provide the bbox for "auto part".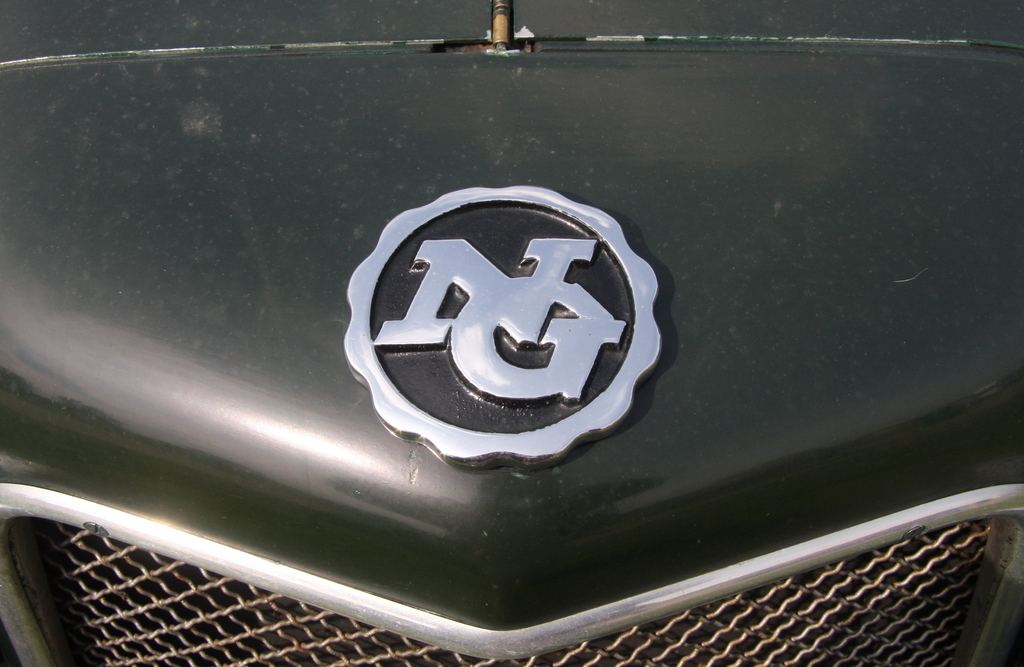
pyautogui.locateOnScreen(0, 488, 1018, 666).
